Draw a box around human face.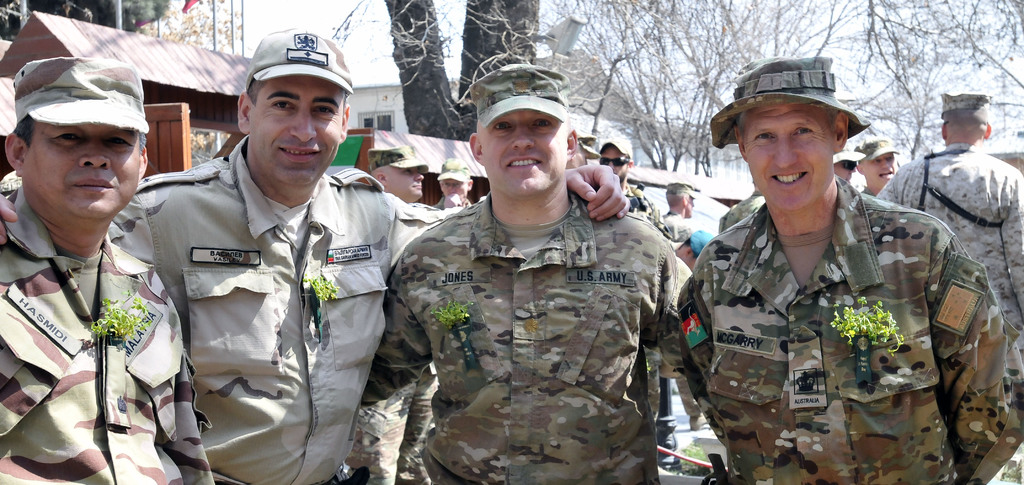
863, 149, 897, 190.
